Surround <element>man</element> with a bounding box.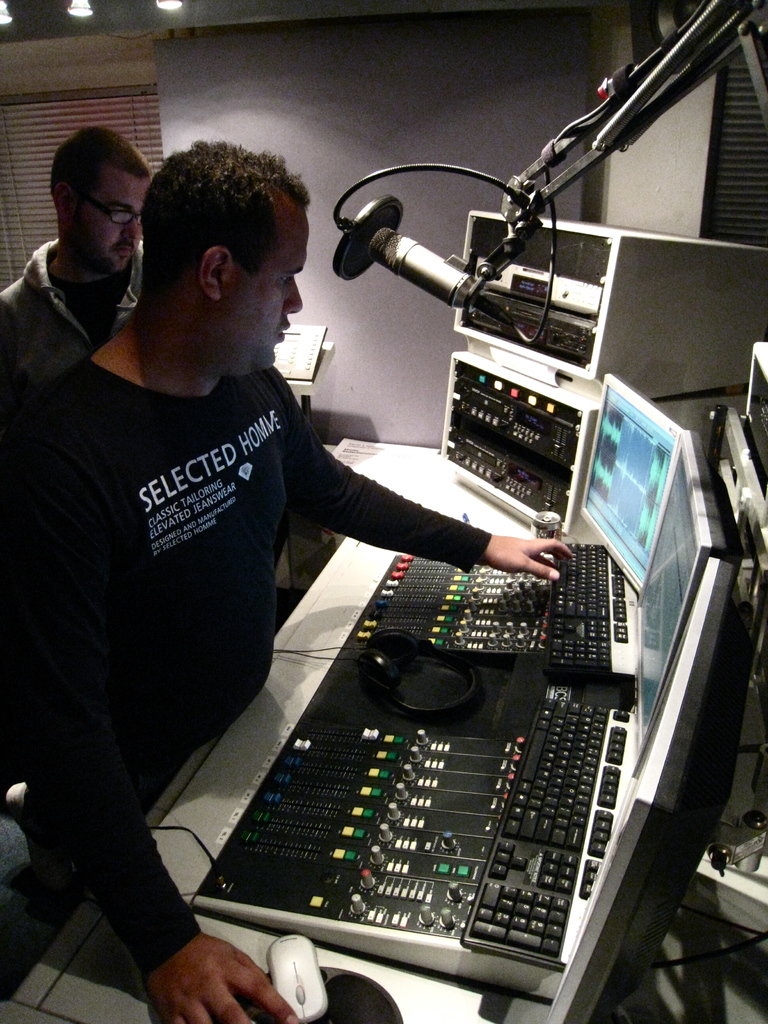
select_region(54, 120, 502, 949).
